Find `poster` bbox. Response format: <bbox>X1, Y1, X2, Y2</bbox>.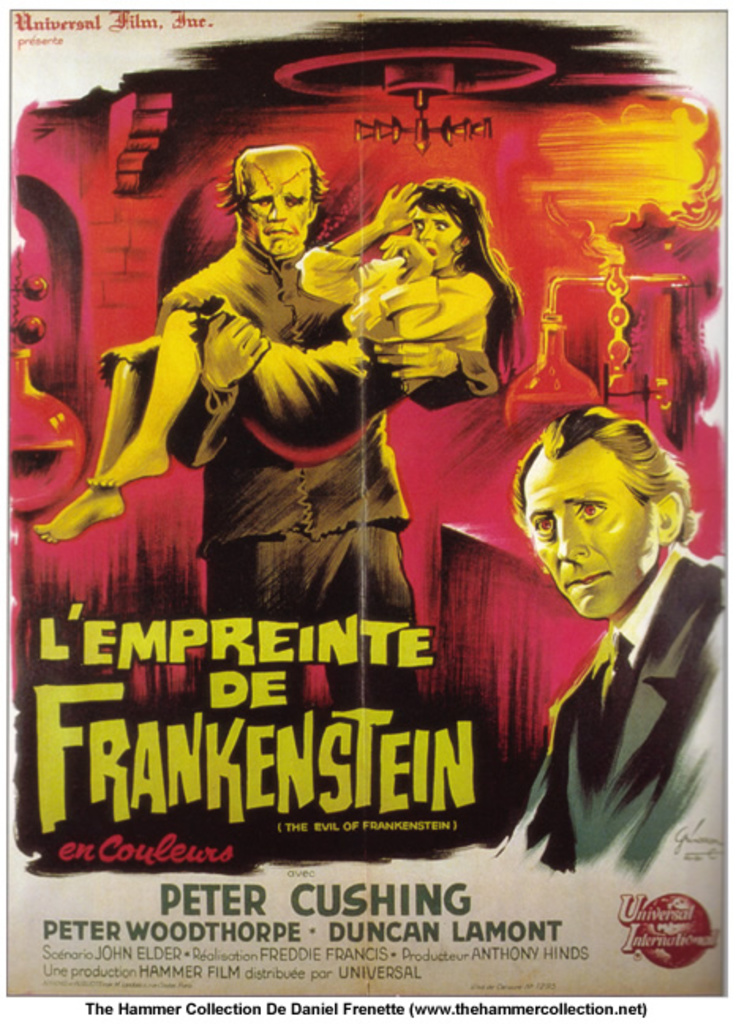
<bbox>0, 0, 734, 1022</bbox>.
